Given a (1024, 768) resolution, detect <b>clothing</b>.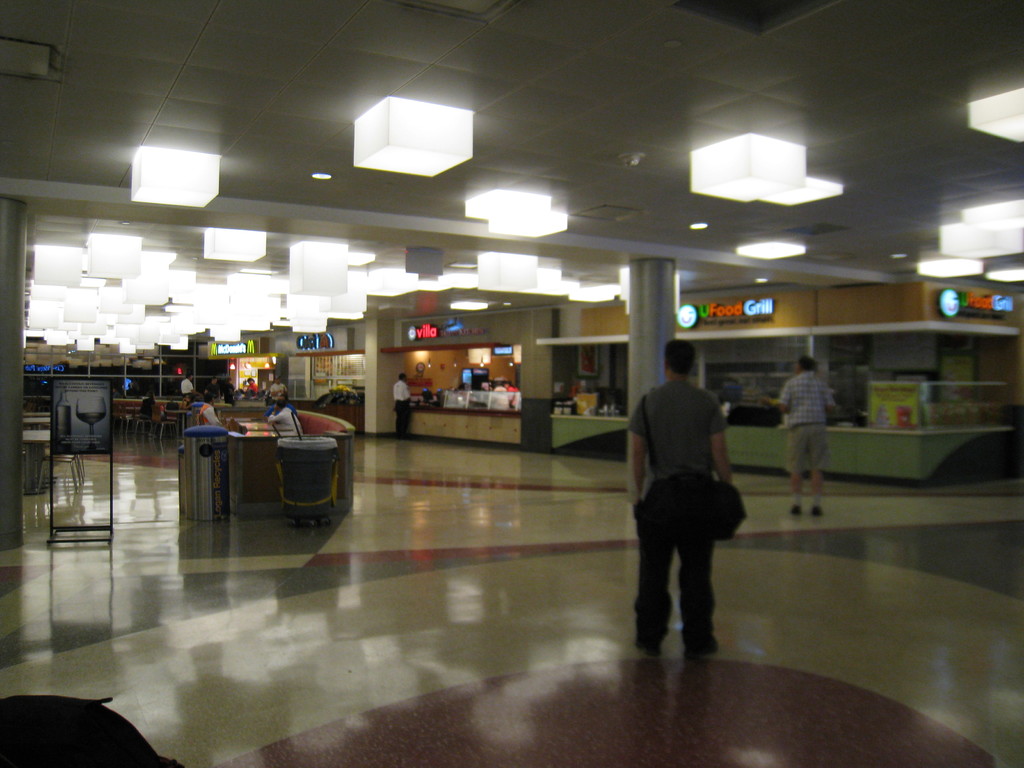
778:372:833:471.
